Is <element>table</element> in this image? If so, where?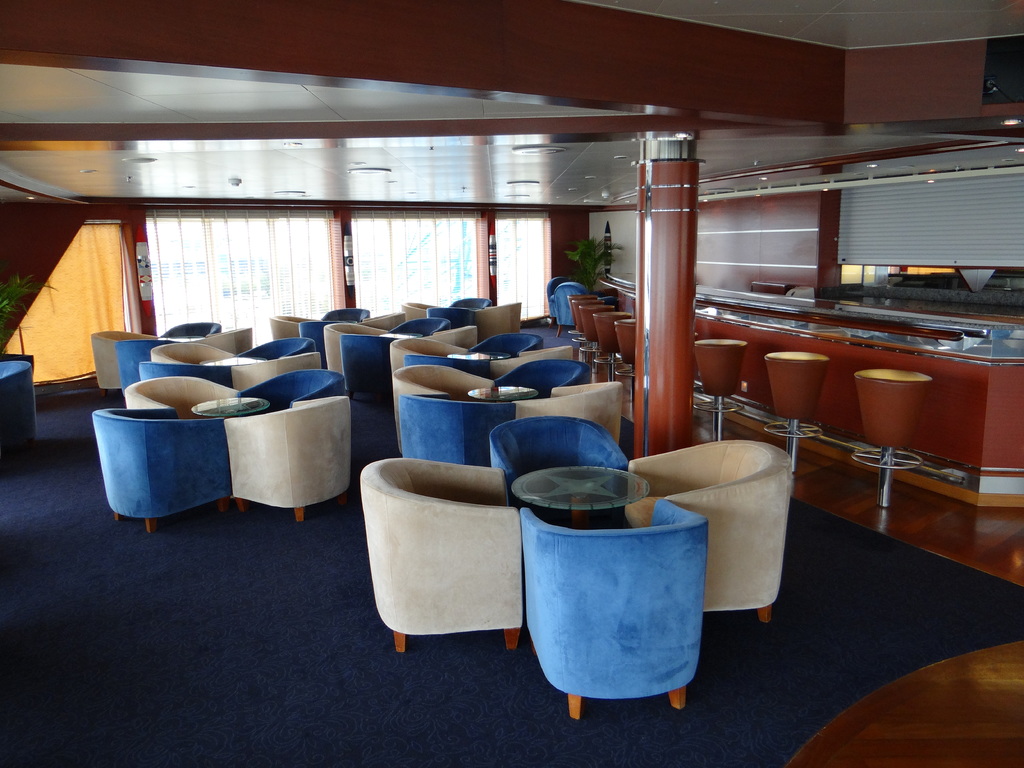
Yes, at box(784, 640, 1023, 767).
